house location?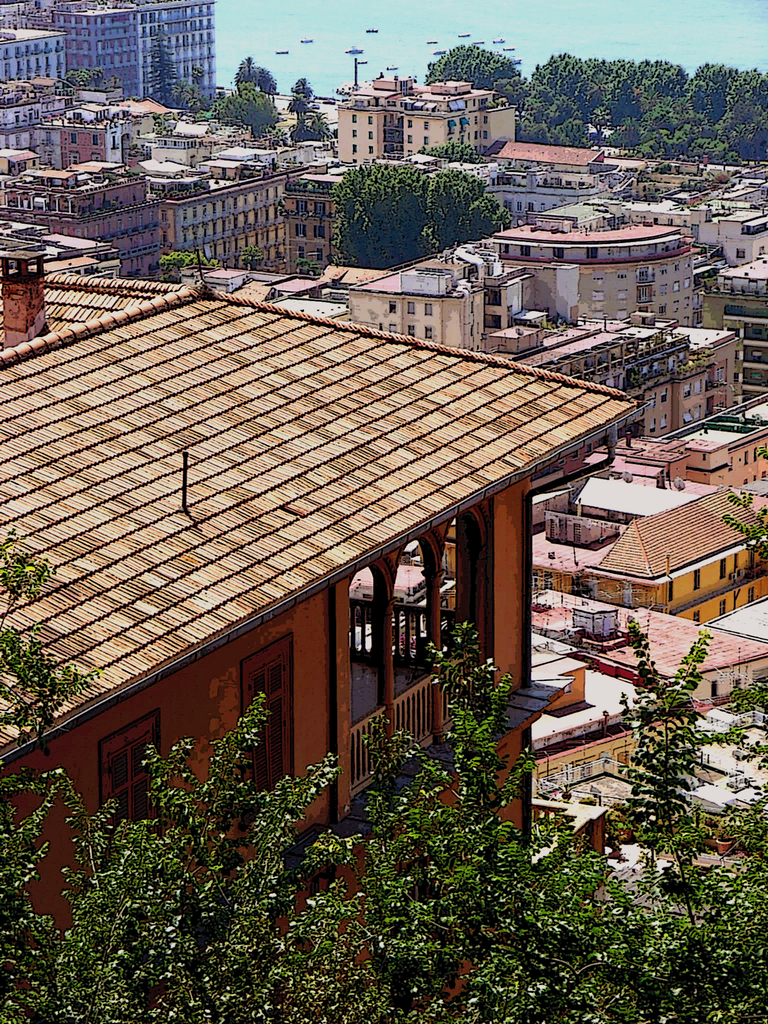
bbox(529, 593, 767, 846)
